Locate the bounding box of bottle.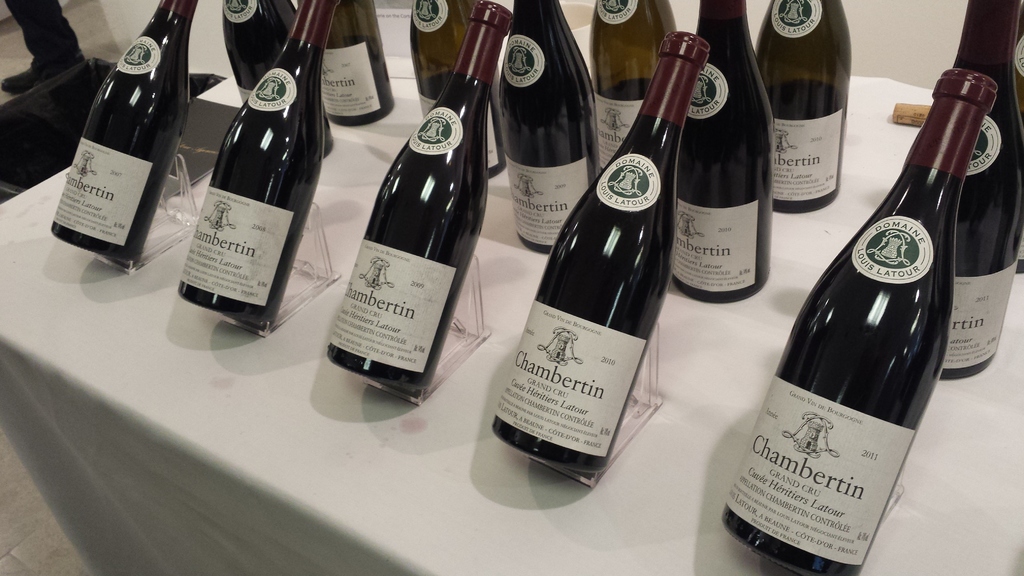
Bounding box: <region>489, 28, 709, 470</region>.
